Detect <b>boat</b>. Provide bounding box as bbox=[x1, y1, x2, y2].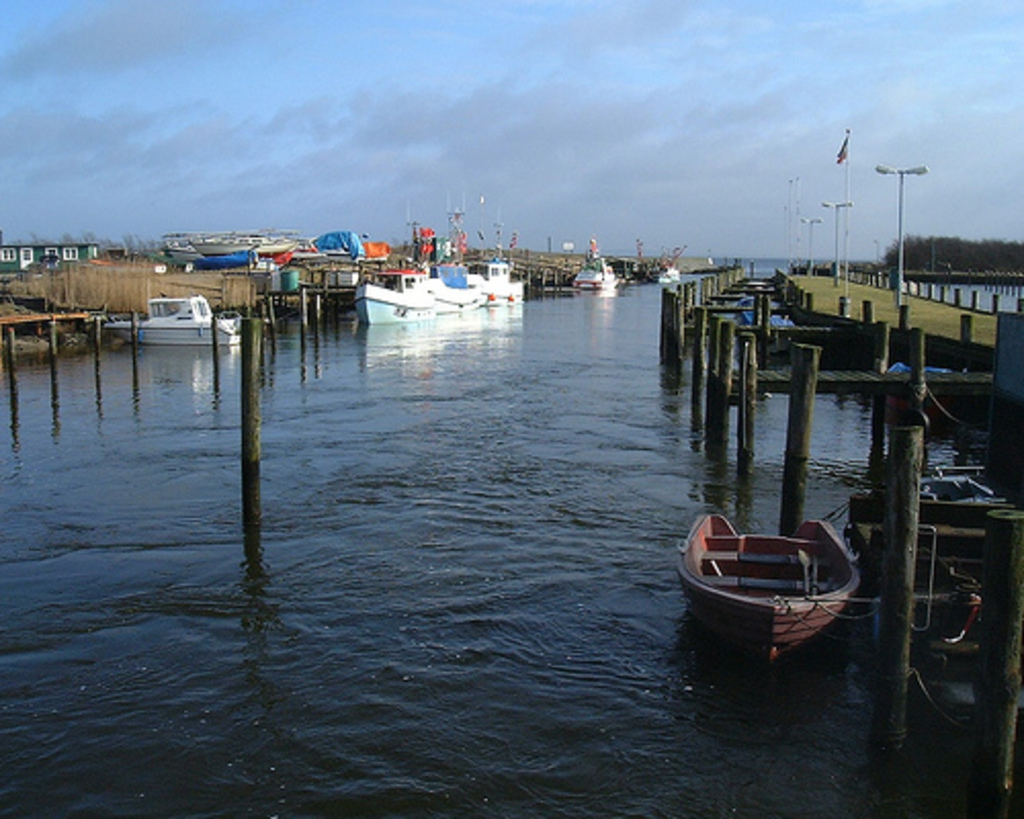
bbox=[479, 201, 530, 309].
